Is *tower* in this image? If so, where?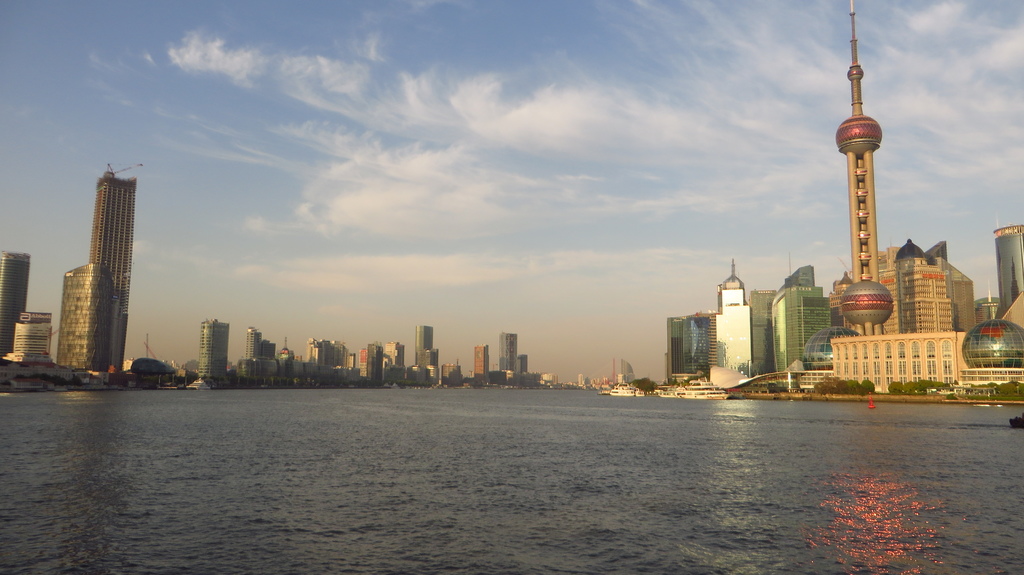
Yes, at detection(711, 272, 783, 394).
